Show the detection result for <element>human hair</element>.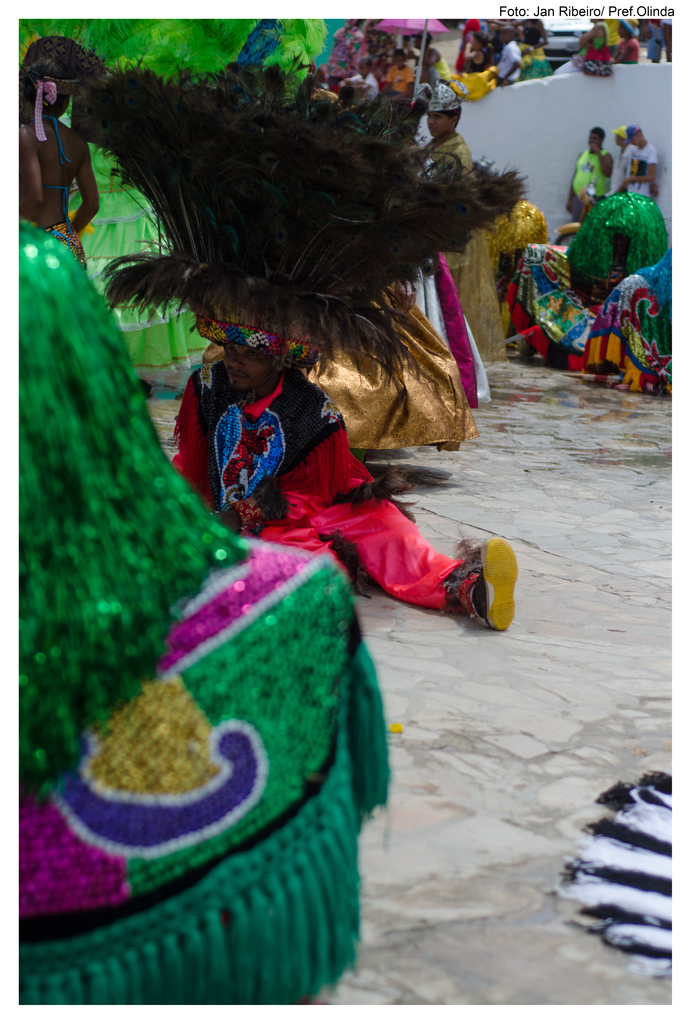
{"x1": 589, "y1": 126, "x2": 601, "y2": 132}.
